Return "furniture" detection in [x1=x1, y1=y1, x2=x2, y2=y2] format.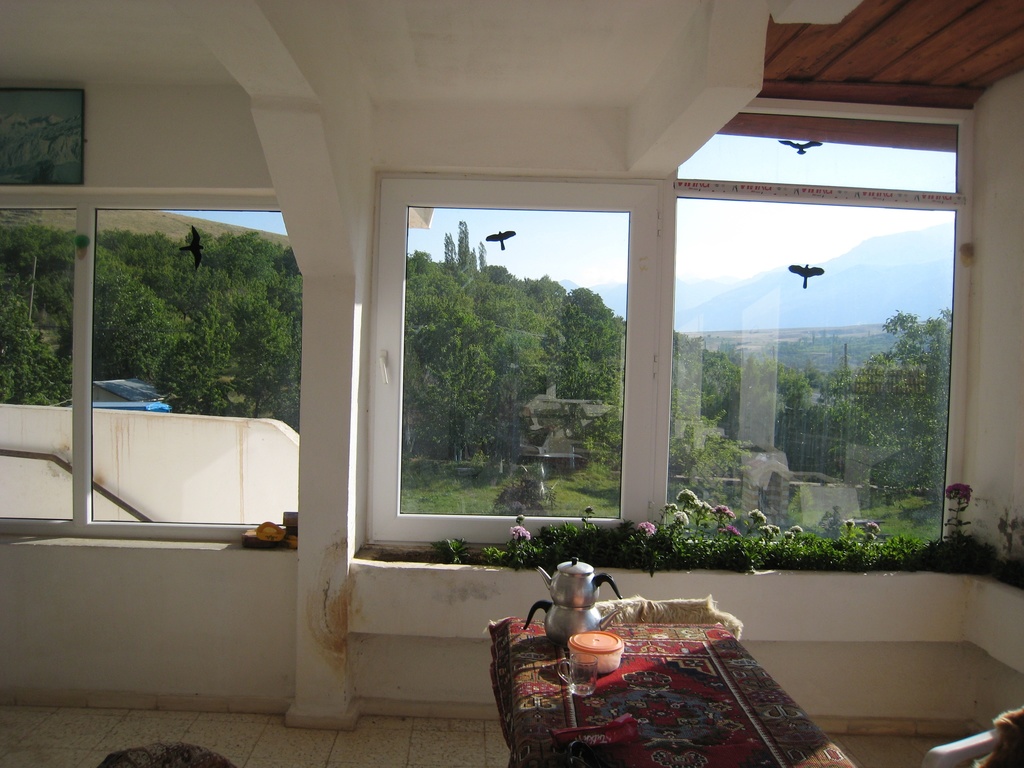
[x1=490, y1=613, x2=858, y2=767].
